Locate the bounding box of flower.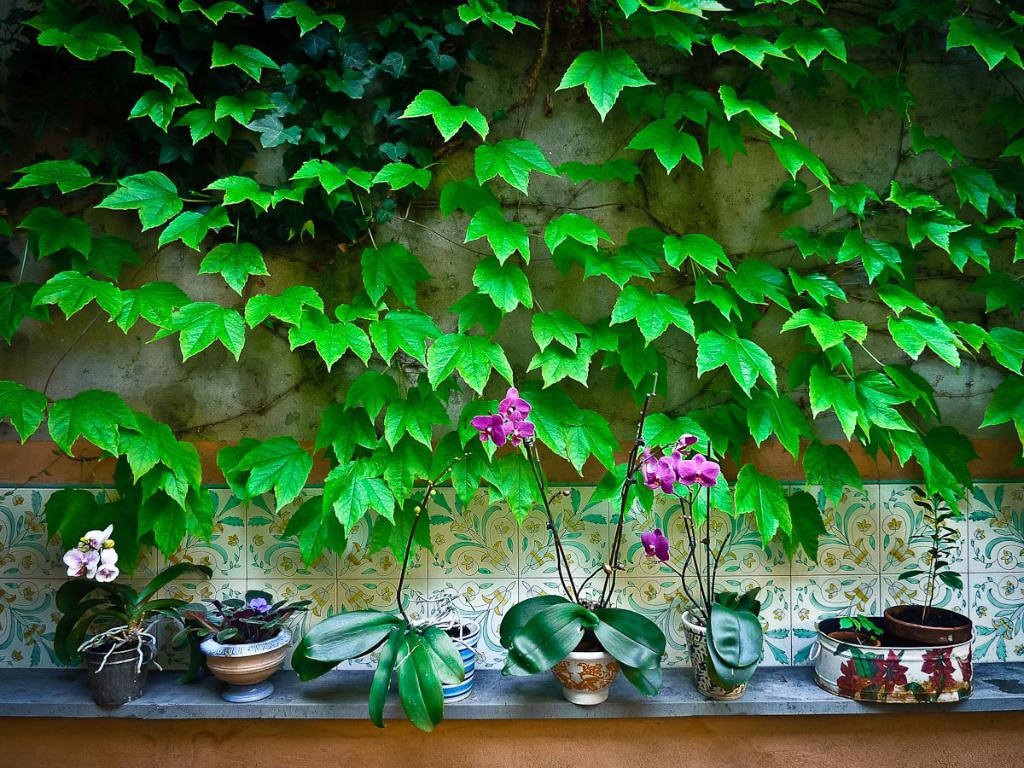
Bounding box: box(823, 550, 835, 568).
